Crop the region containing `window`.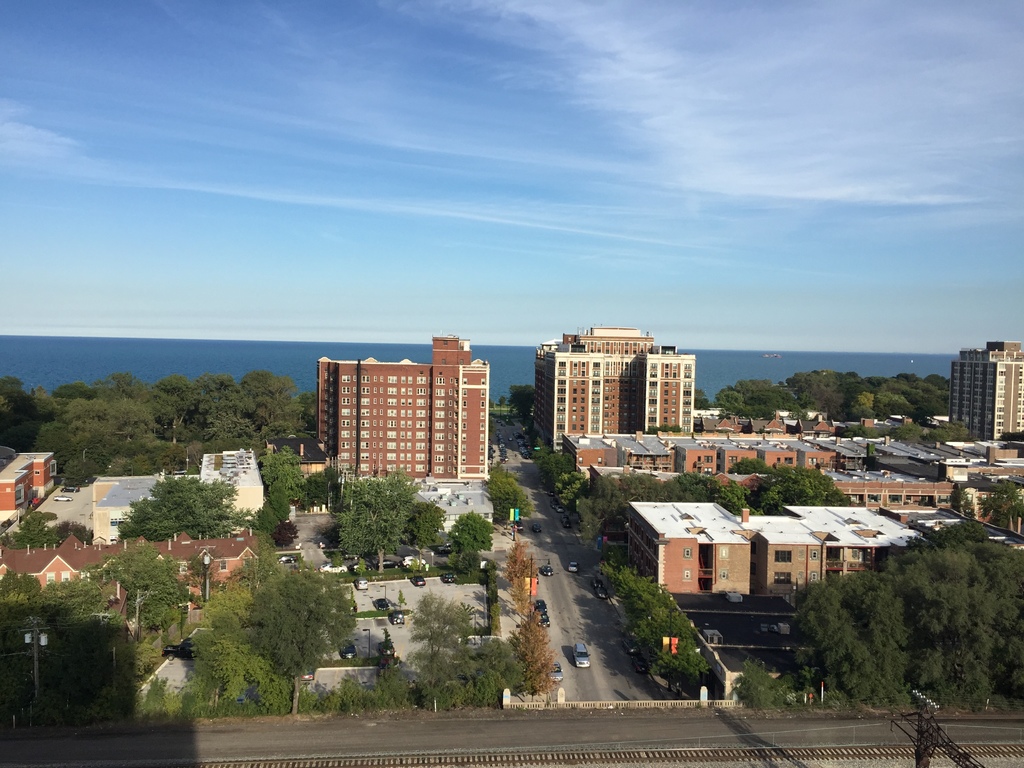
Crop region: select_region(629, 517, 655, 554).
